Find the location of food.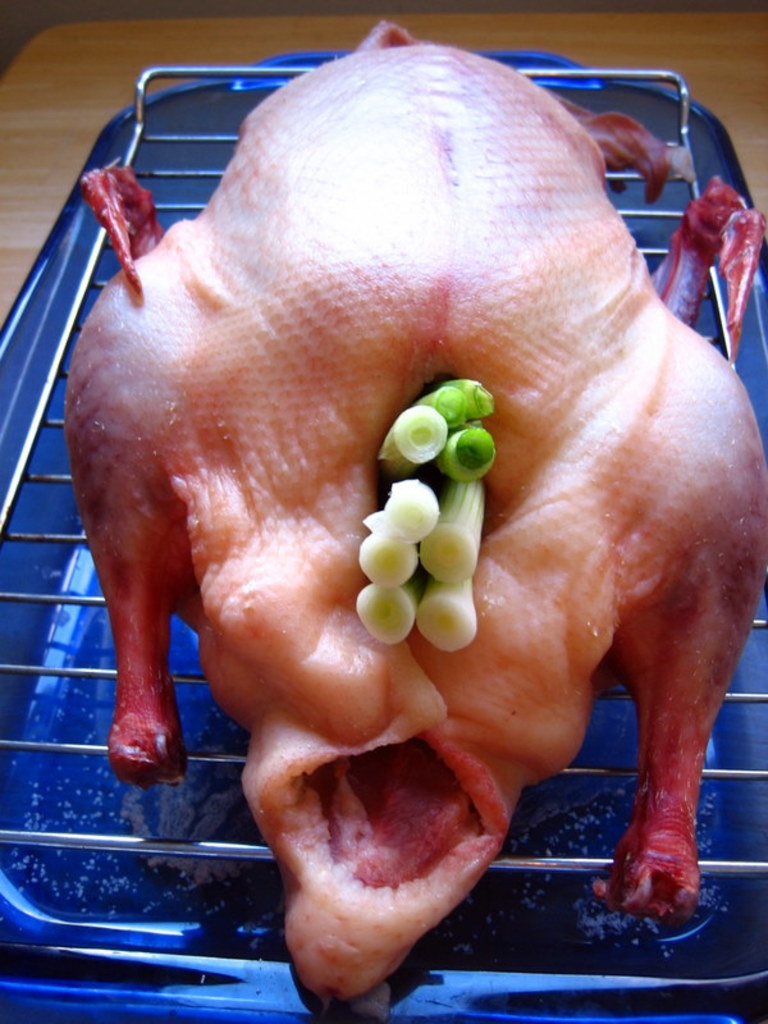
Location: rect(73, 87, 767, 942).
